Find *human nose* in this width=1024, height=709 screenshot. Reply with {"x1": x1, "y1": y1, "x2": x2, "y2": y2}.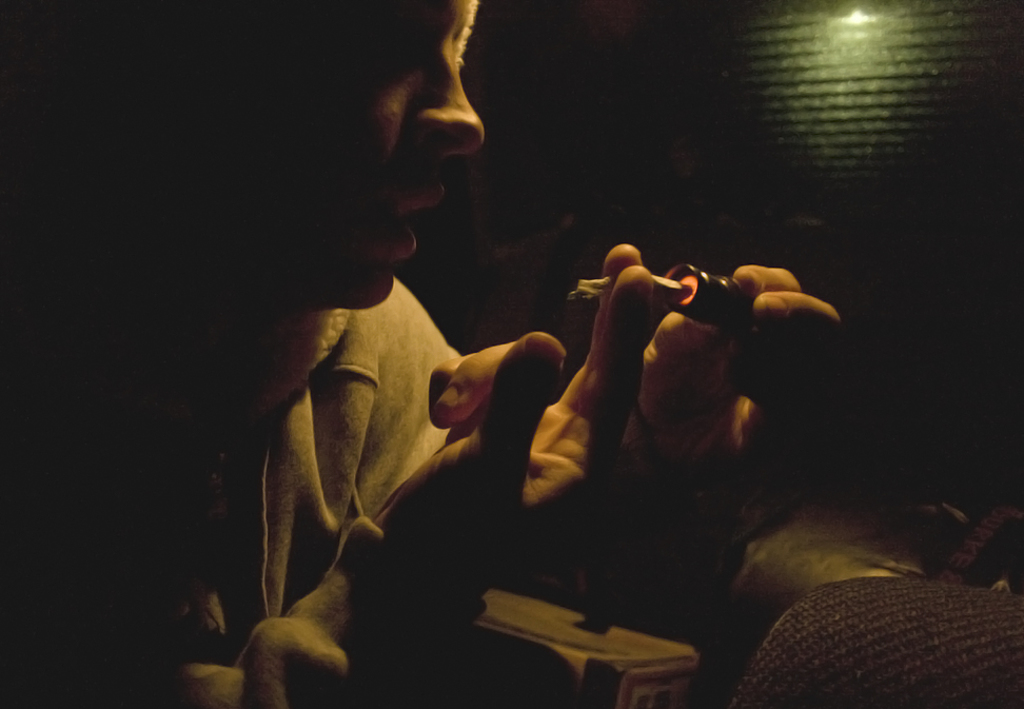
{"x1": 409, "y1": 42, "x2": 488, "y2": 154}.
